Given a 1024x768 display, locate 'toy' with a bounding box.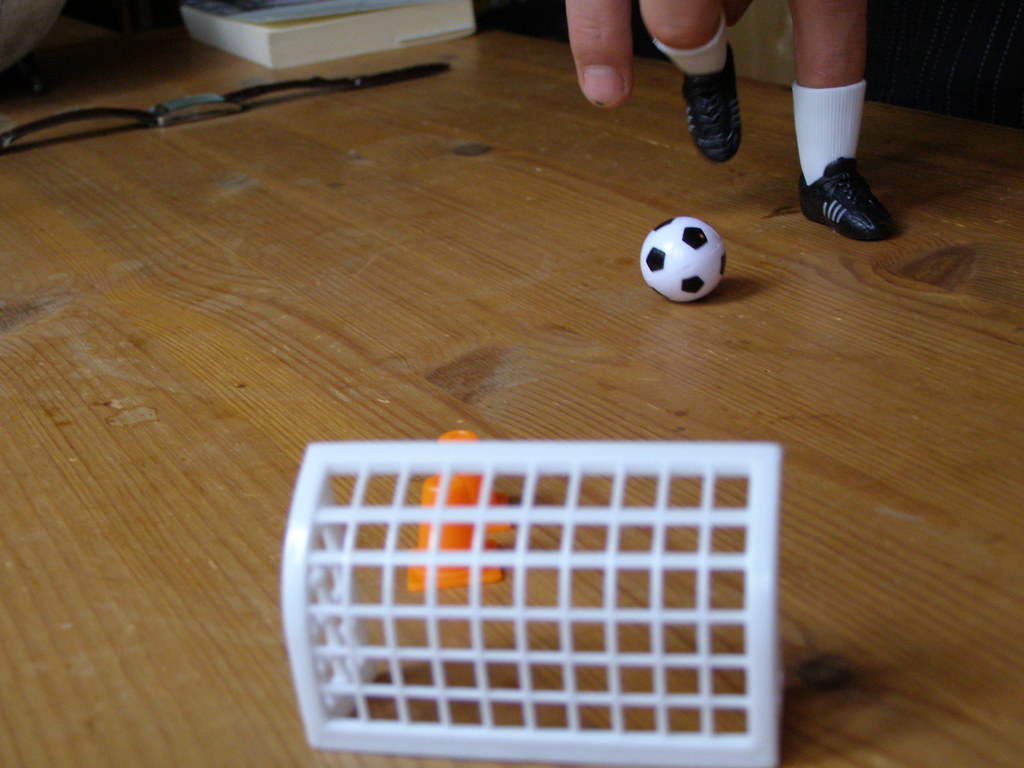
Located: 642, 214, 726, 303.
